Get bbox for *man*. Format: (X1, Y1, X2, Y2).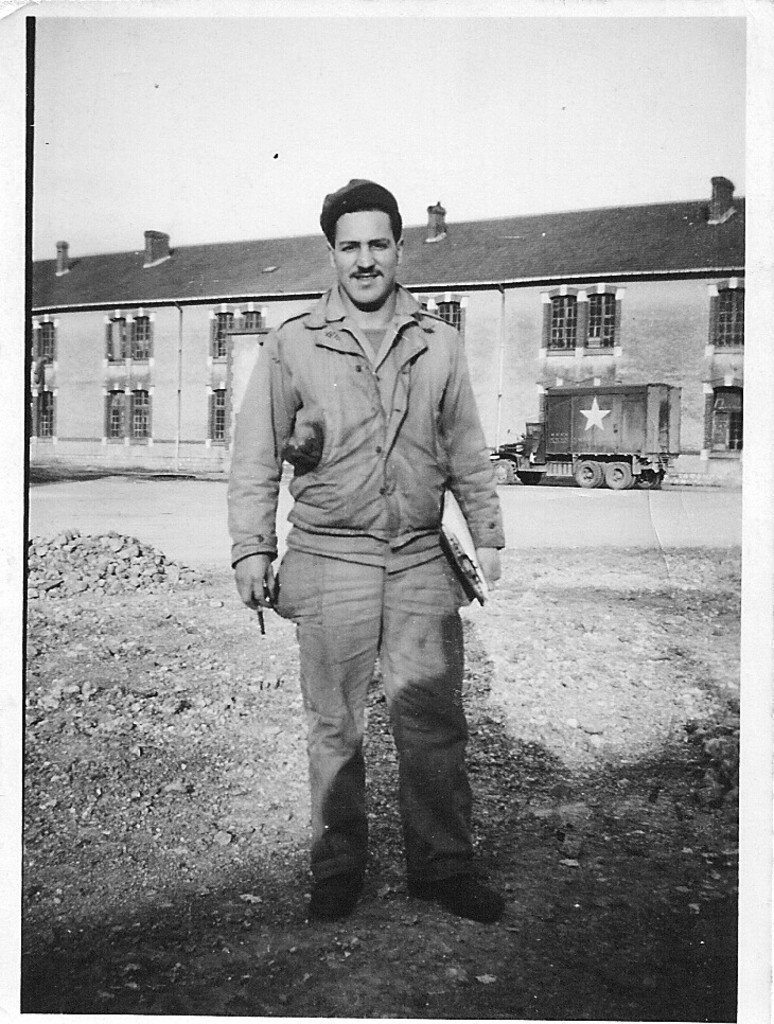
(225, 201, 520, 940).
